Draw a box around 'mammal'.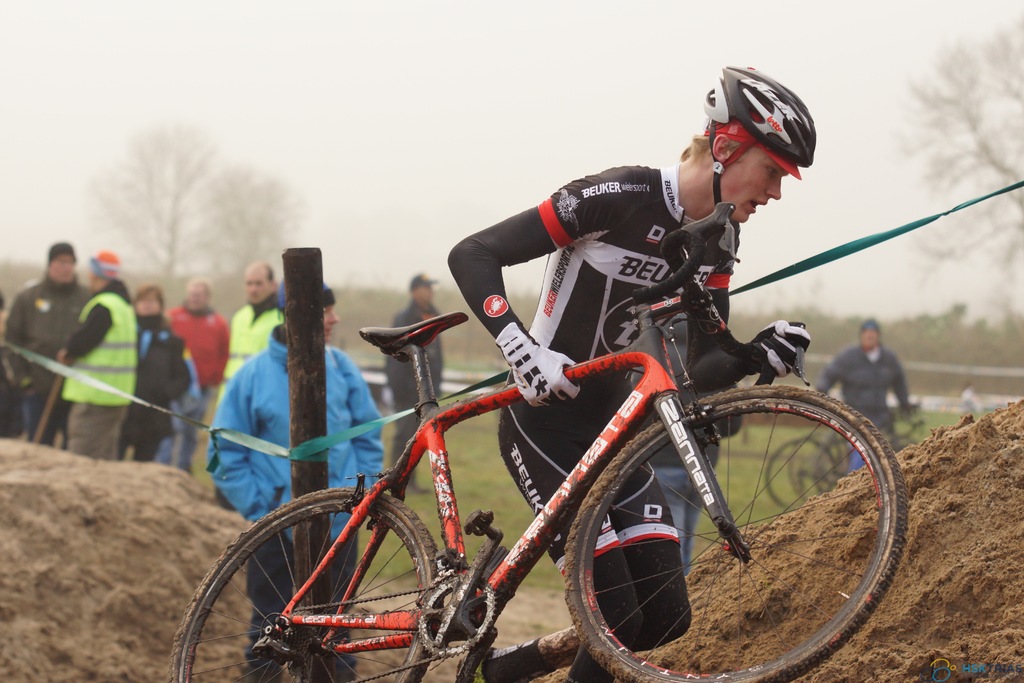
161,276,230,478.
